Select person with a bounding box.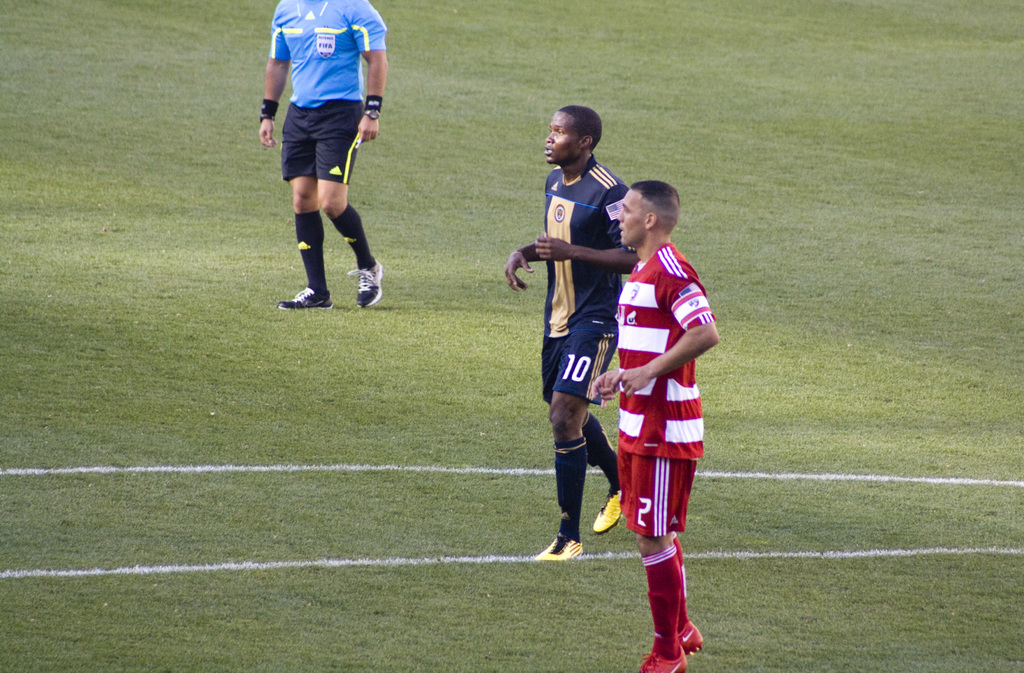
[left=259, top=0, right=387, bottom=314].
